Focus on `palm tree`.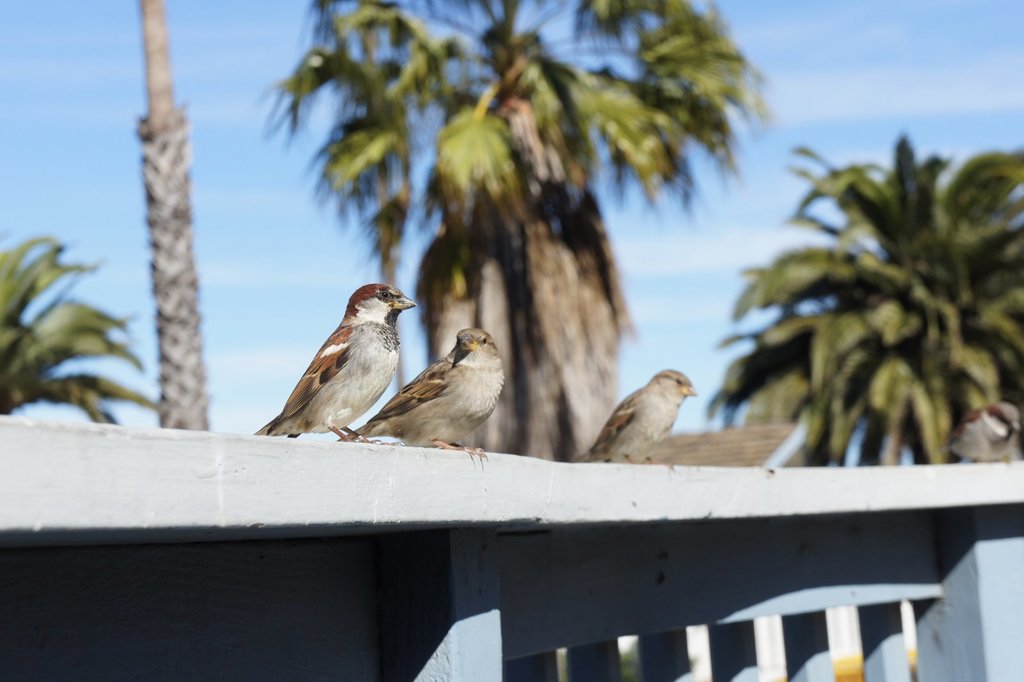
Focused at box=[711, 120, 1023, 469].
